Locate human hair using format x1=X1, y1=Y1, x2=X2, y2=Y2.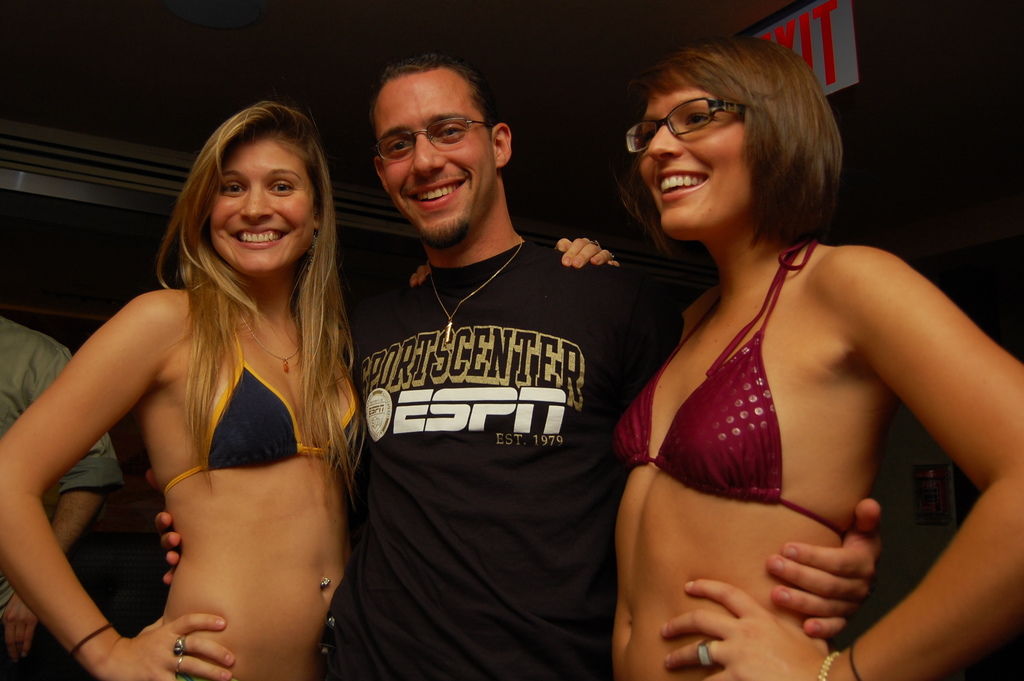
x1=157, y1=99, x2=355, y2=501.
